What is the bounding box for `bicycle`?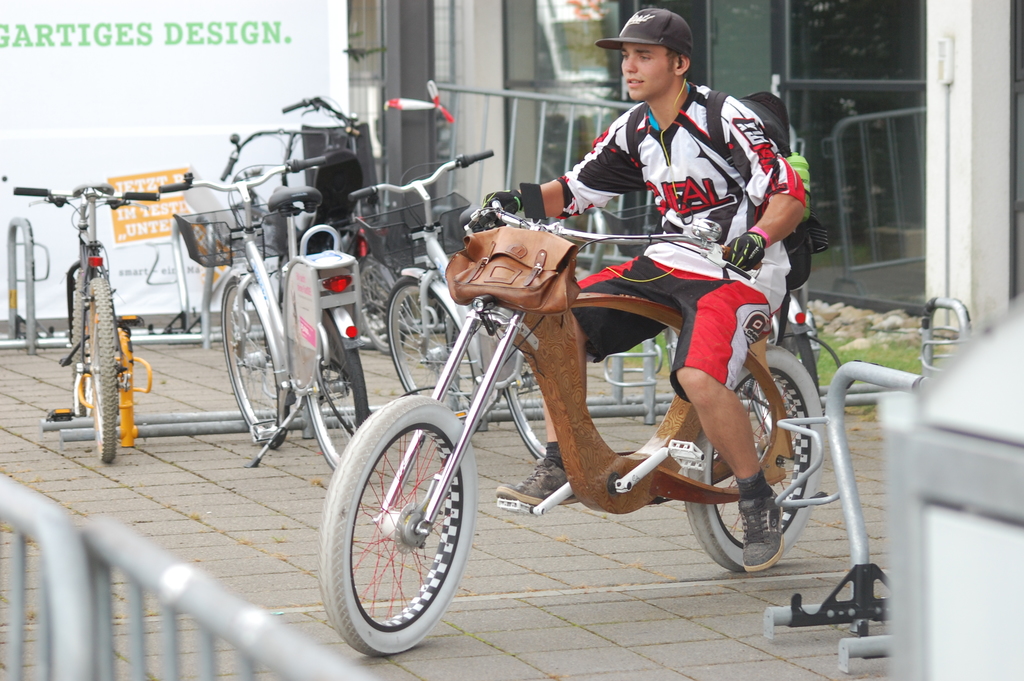
[left=280, top=161, right=921, bottom=632].
